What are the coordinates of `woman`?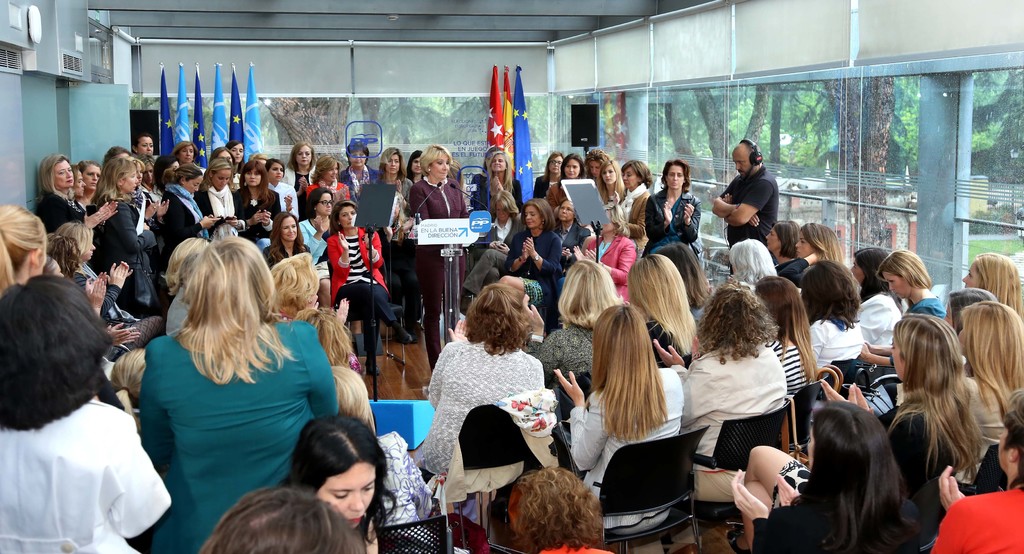
553/198/591/269.
